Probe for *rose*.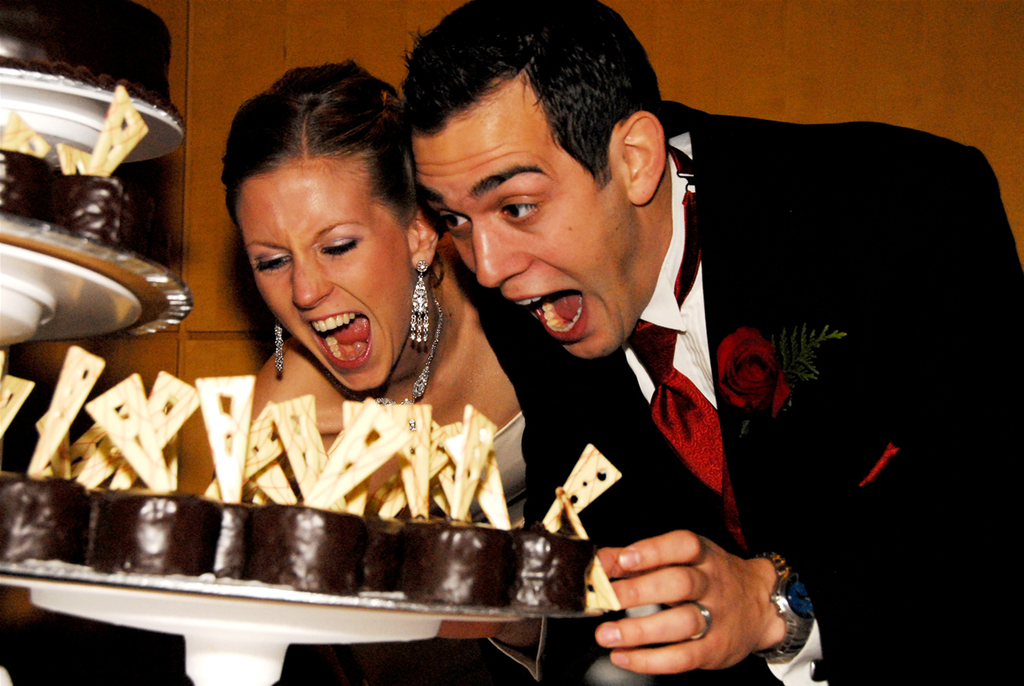
Probe result: bbox=[718, 326, 790, 425].
